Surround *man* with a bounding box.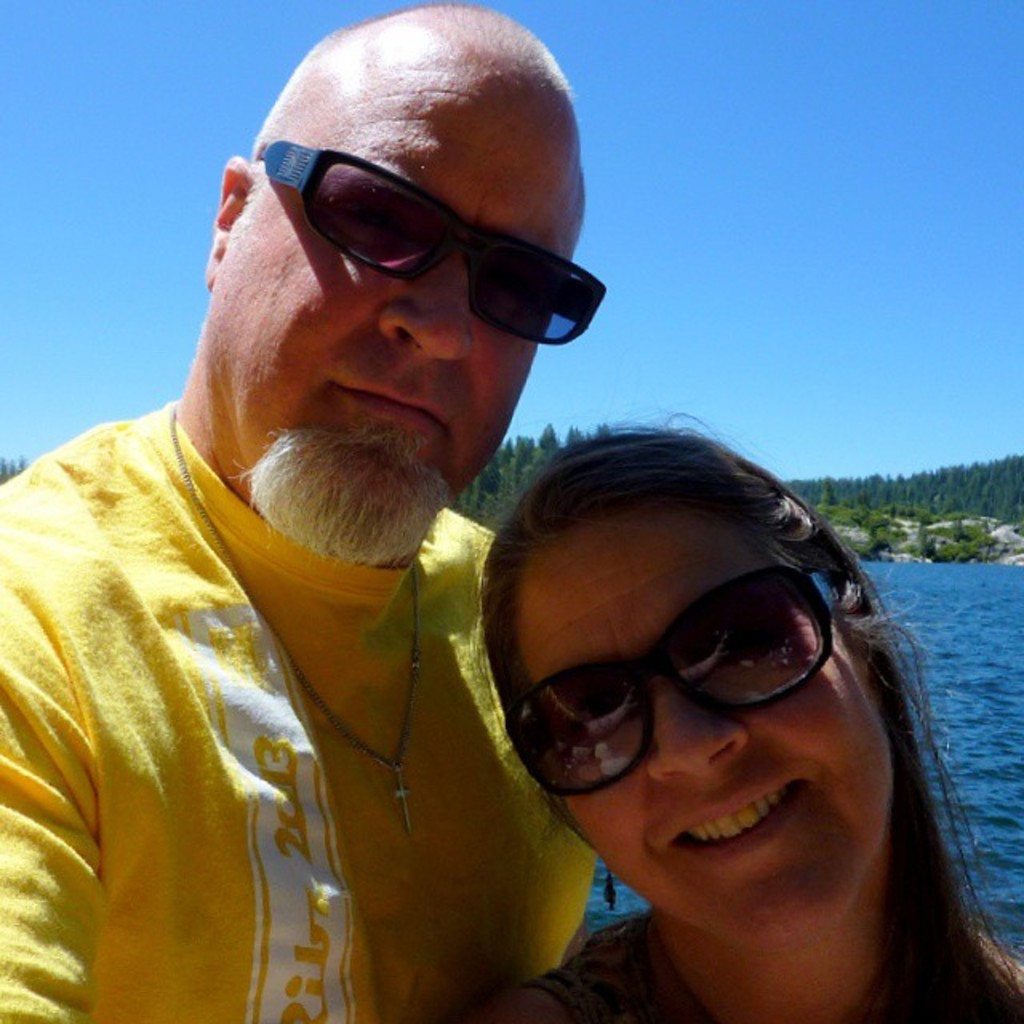
left=35, top=32, right=595, bottom=1002.
